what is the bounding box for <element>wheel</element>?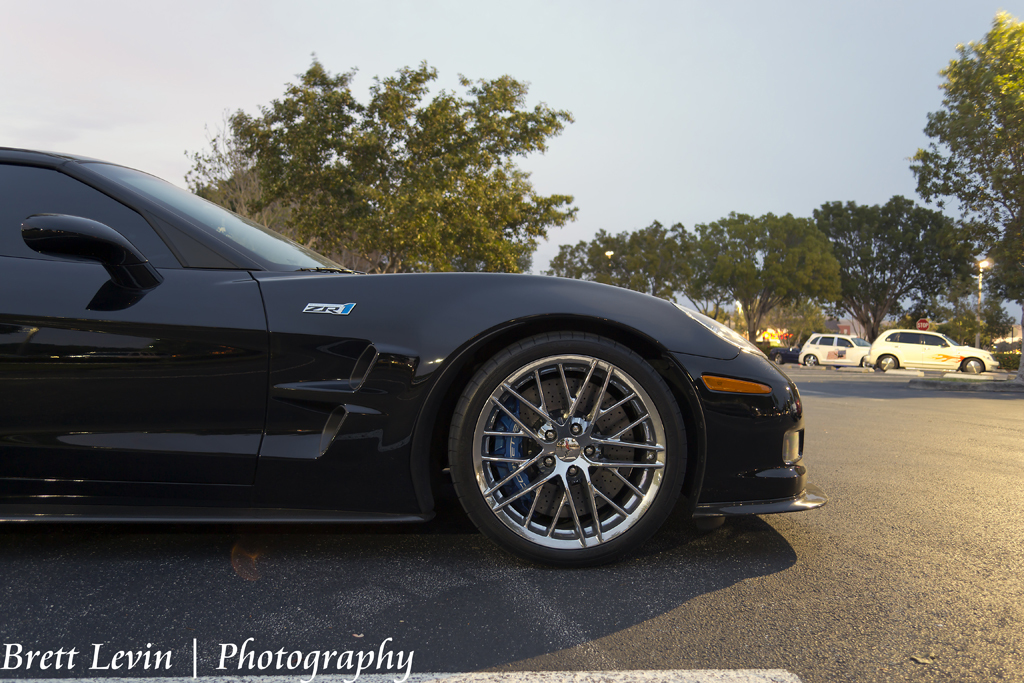
{"x1": 460, "y1": 330, "x2": 747, "y2": 571}.
